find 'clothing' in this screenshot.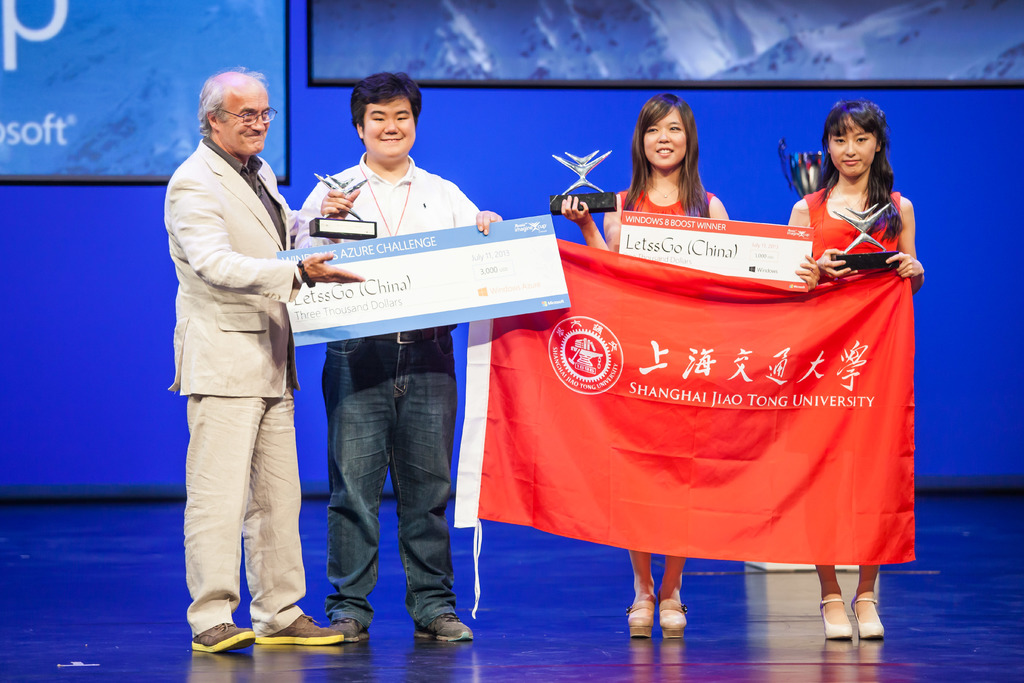
The bounding box for 'clothing' is l=159, t=74, r=317, b=635.
